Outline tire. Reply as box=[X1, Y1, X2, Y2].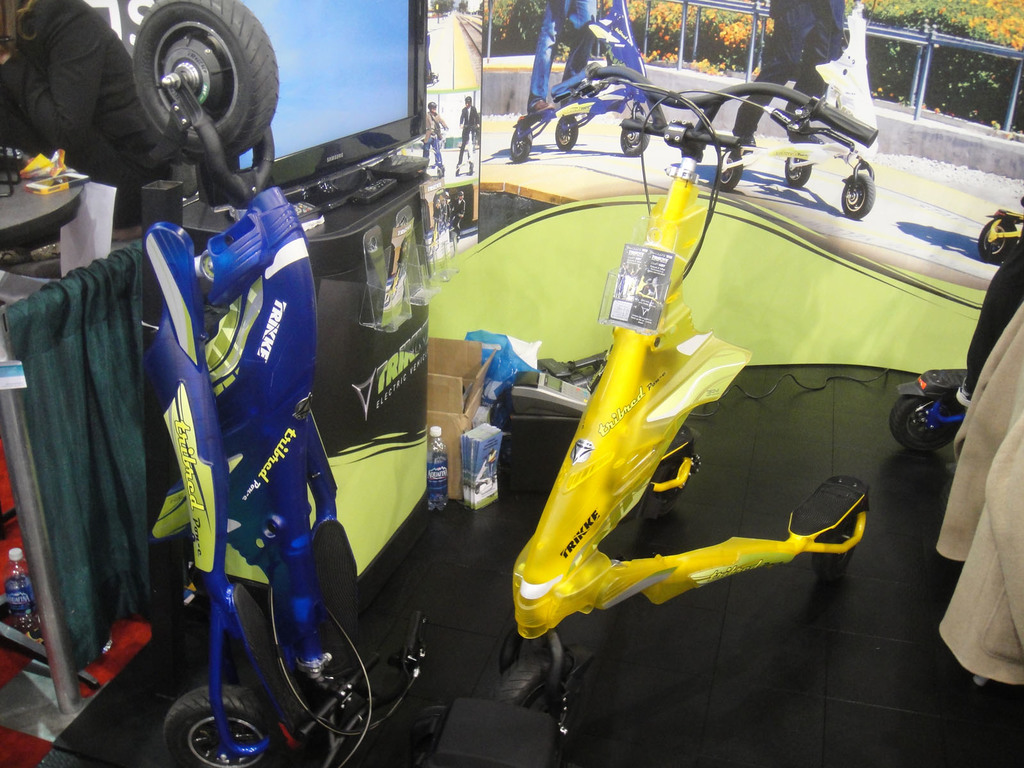
box=[555, 118, 578, 150].
